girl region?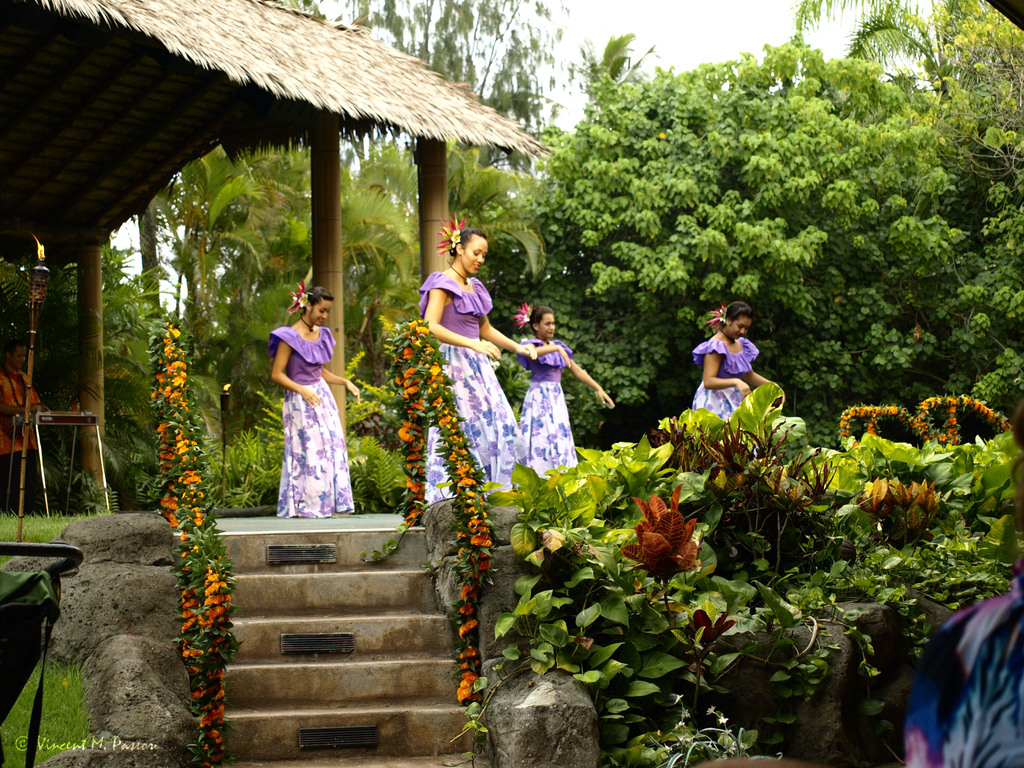
693:301:783:451
